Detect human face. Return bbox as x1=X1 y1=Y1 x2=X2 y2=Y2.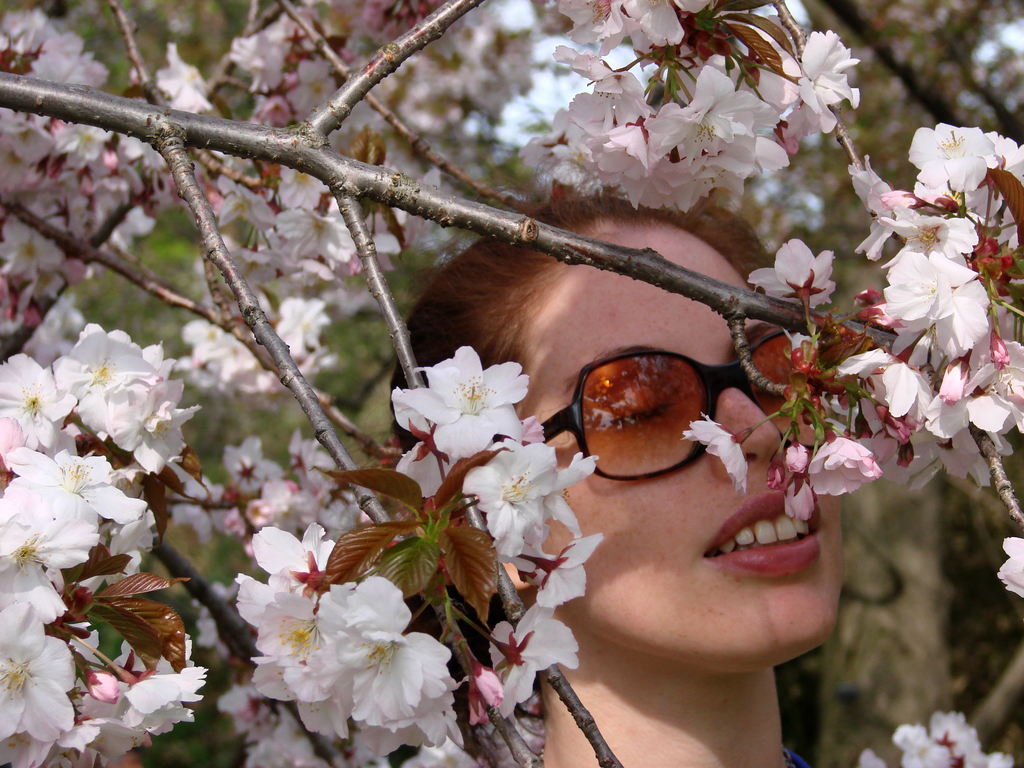
x1=518 y1=214 x2=844 y2=663.
